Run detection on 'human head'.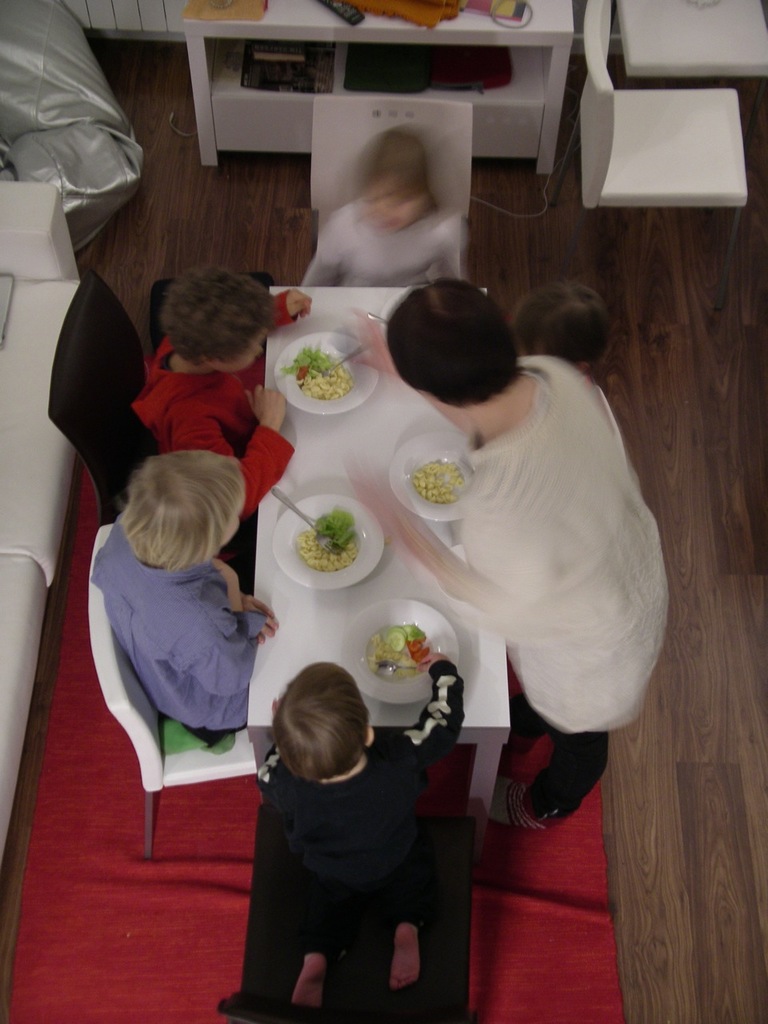
Result: 253 657 390 804.
